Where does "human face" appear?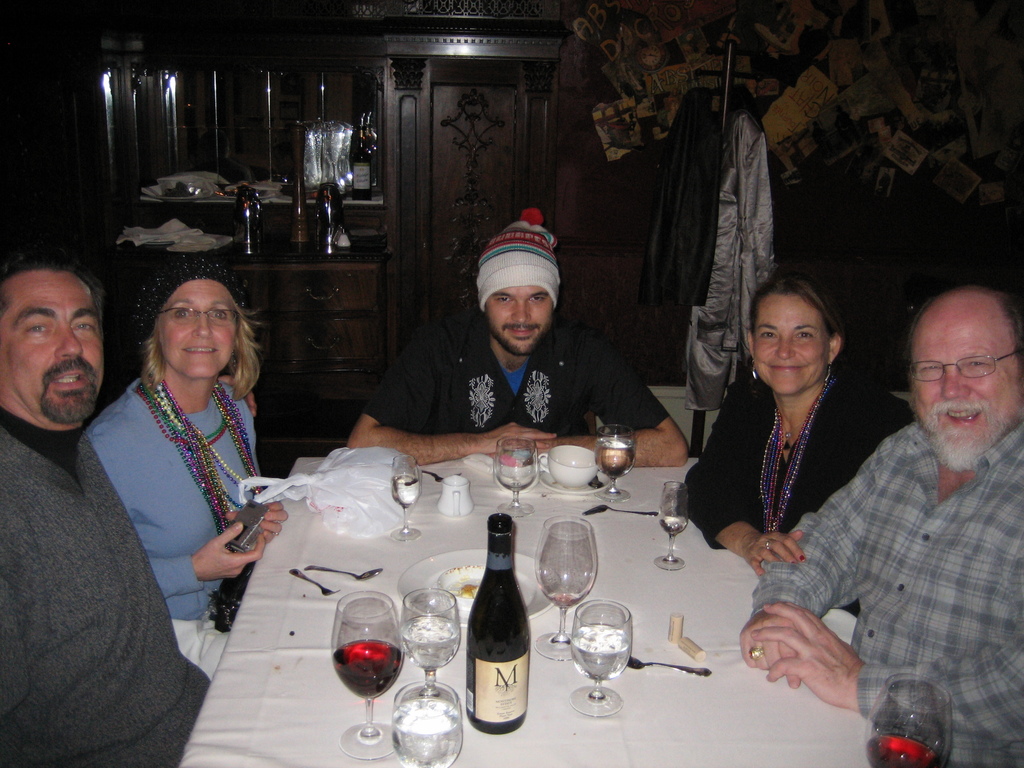
Appears at box(908, 302, 1023, 461).
